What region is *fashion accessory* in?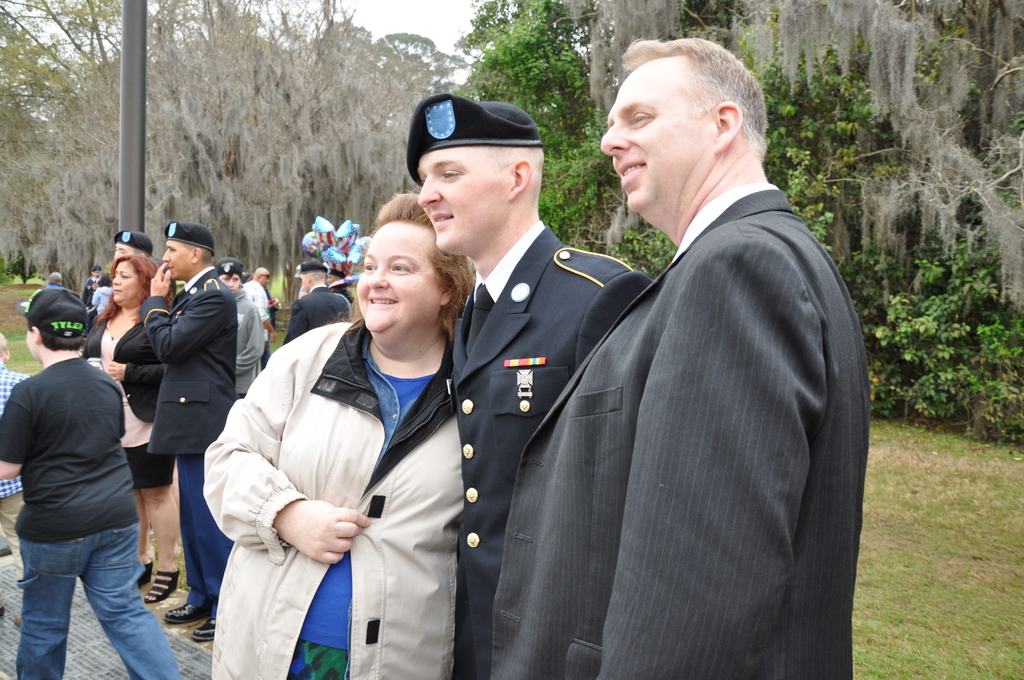
box(166, 600, 200, 629).
